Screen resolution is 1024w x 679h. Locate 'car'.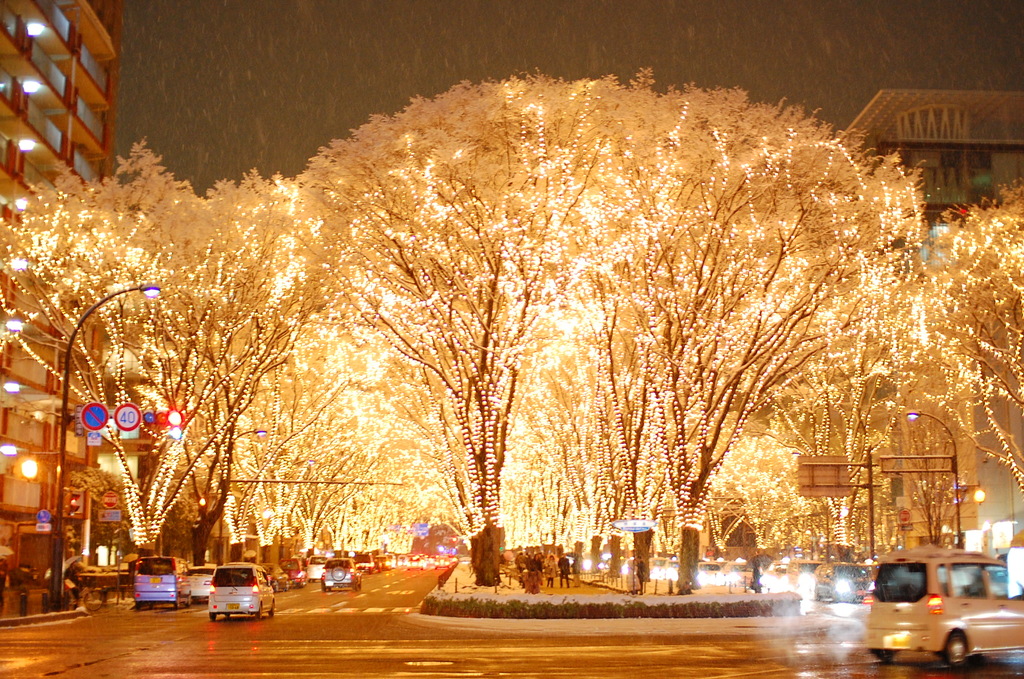
bbox(864, 544, 1023, 671).
